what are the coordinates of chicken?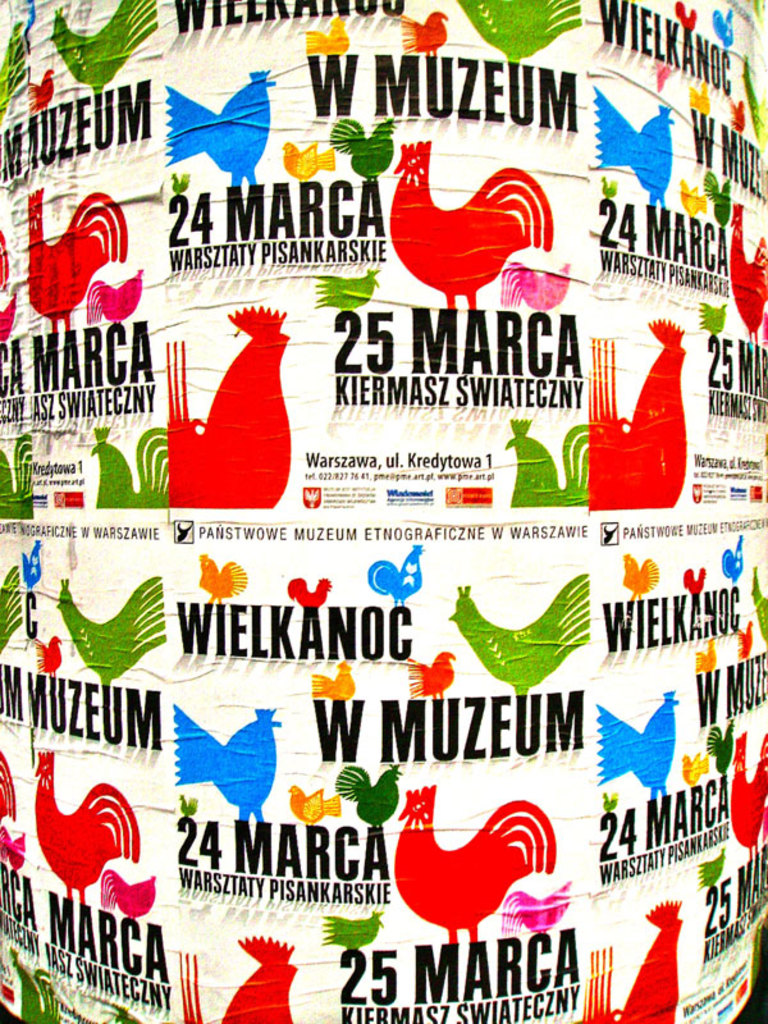
crop(389, 786, 558, 943).
